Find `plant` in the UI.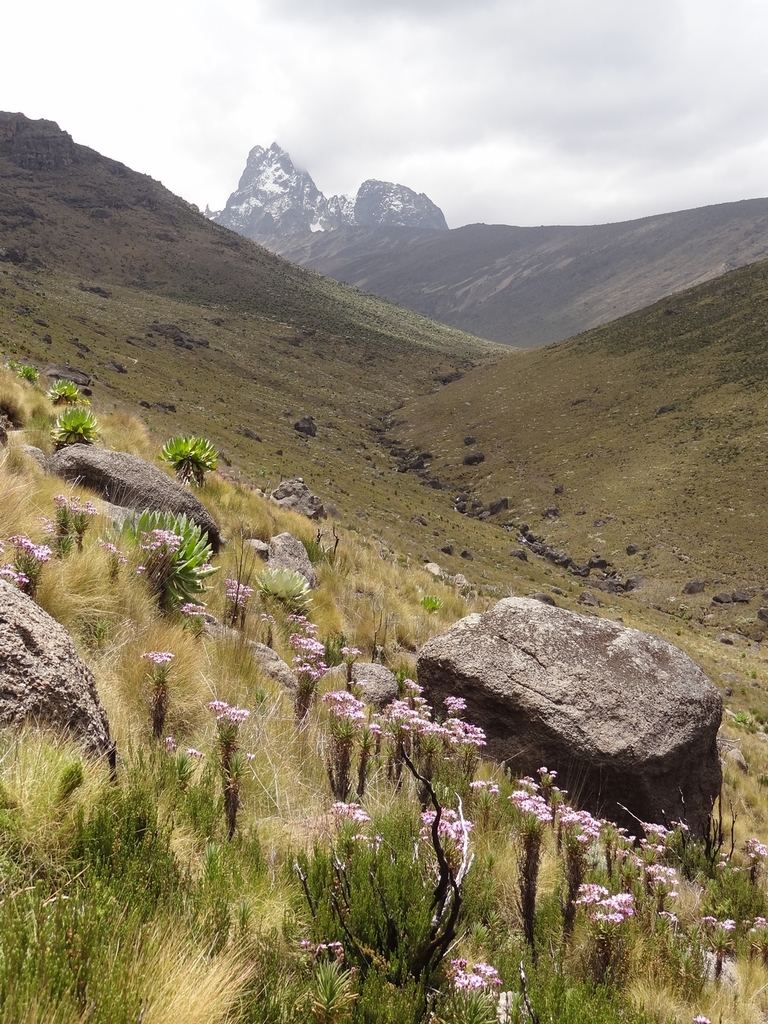
UI element at 337:647:363:683.
